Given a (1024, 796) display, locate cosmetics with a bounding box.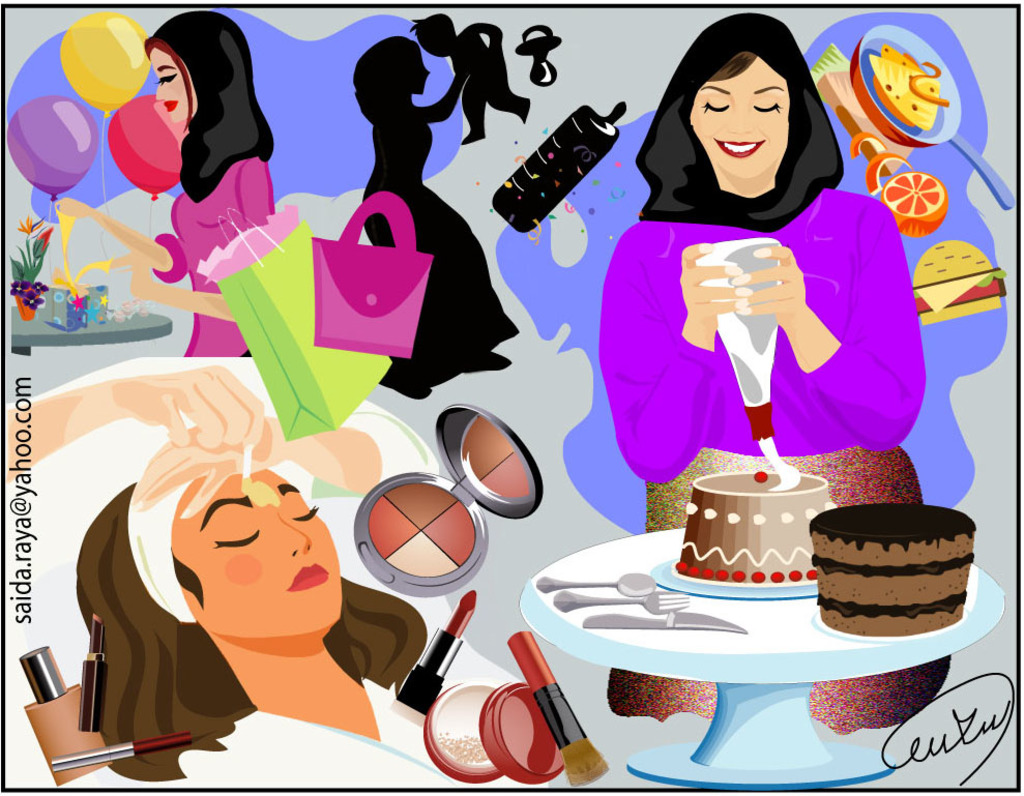
Located: Rect(392, 590, 478, 714).
